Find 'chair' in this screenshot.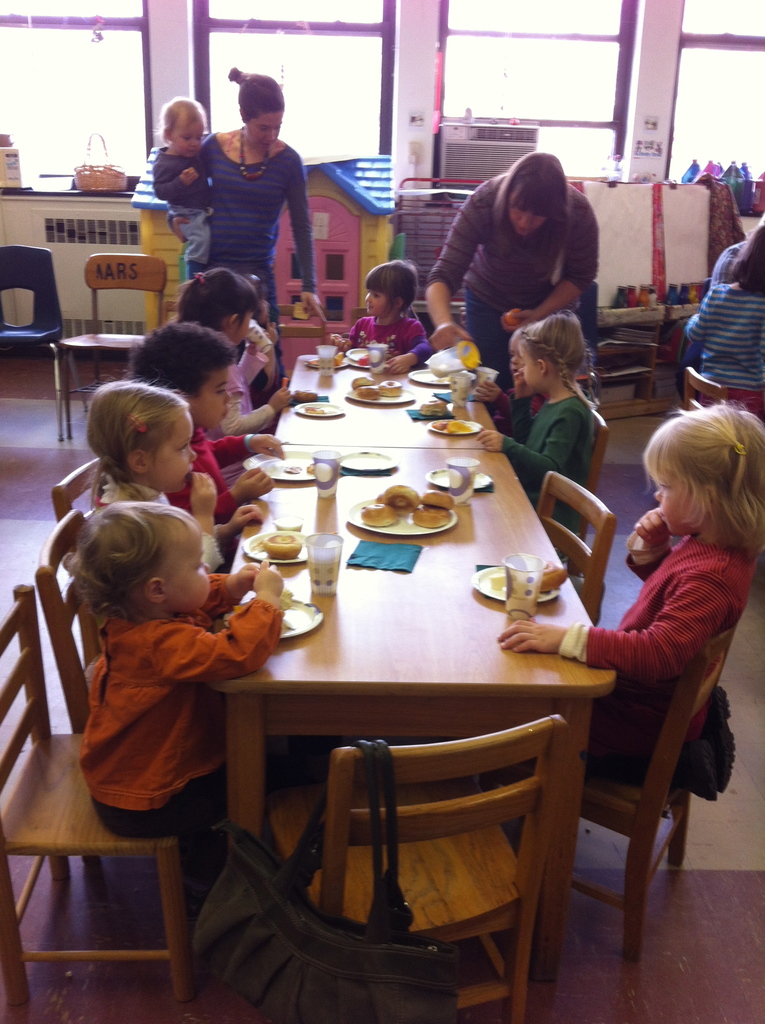
The bounding box for 'chair' is pyautogui.locateOnScreen(565, 402, 613, 573).
